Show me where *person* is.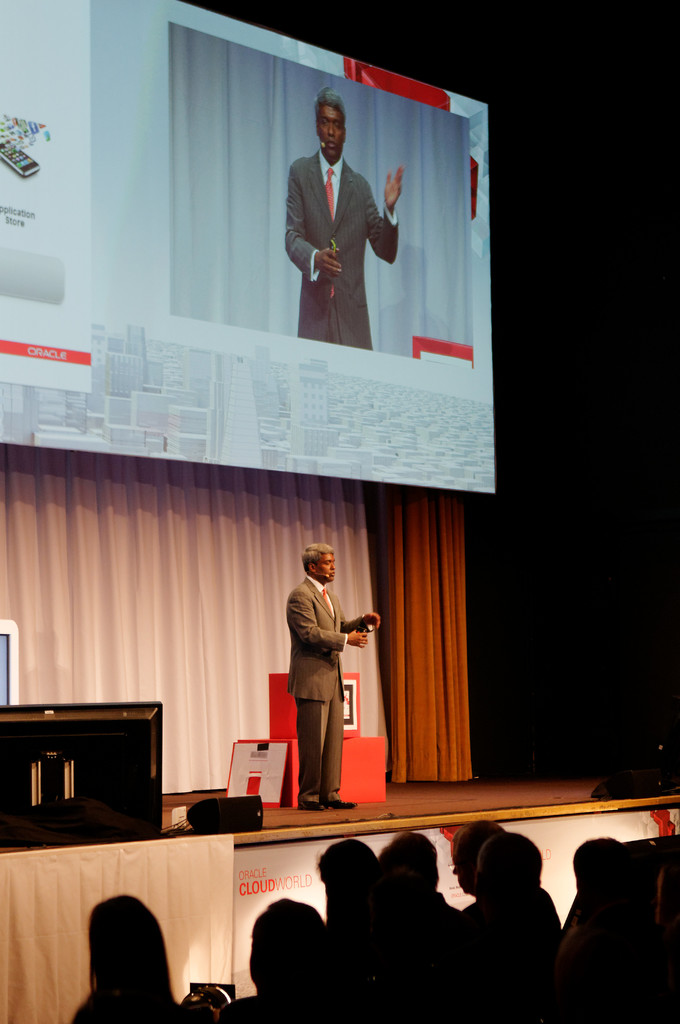
*person* is at select_region(279, 84, 414, 358).
